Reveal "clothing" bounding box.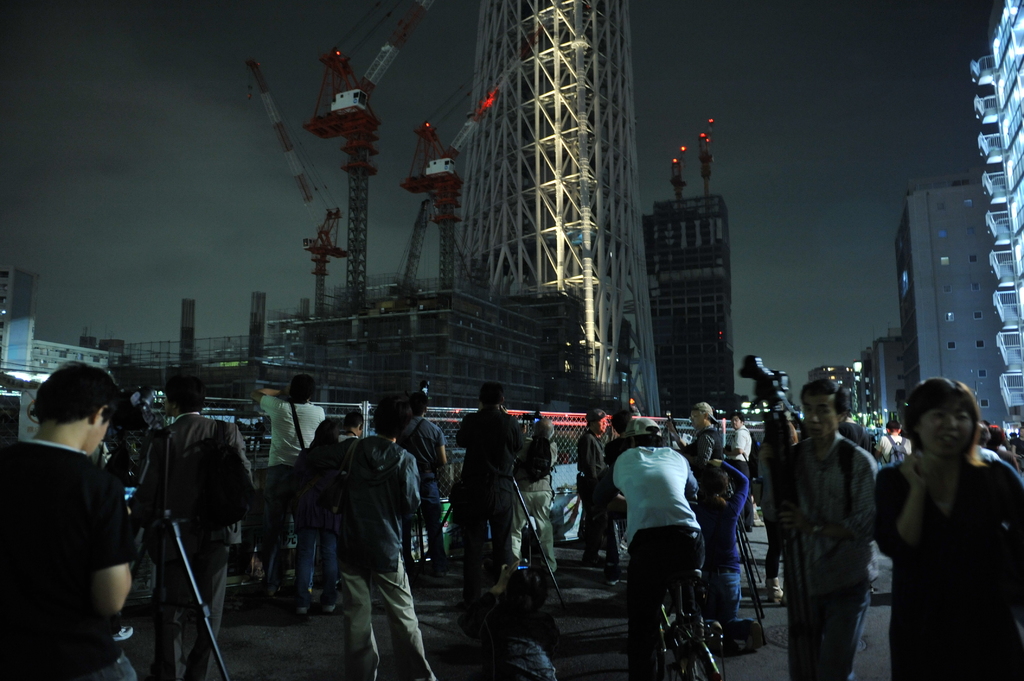
Revealed: Rect(449, 408, 529, 610).
